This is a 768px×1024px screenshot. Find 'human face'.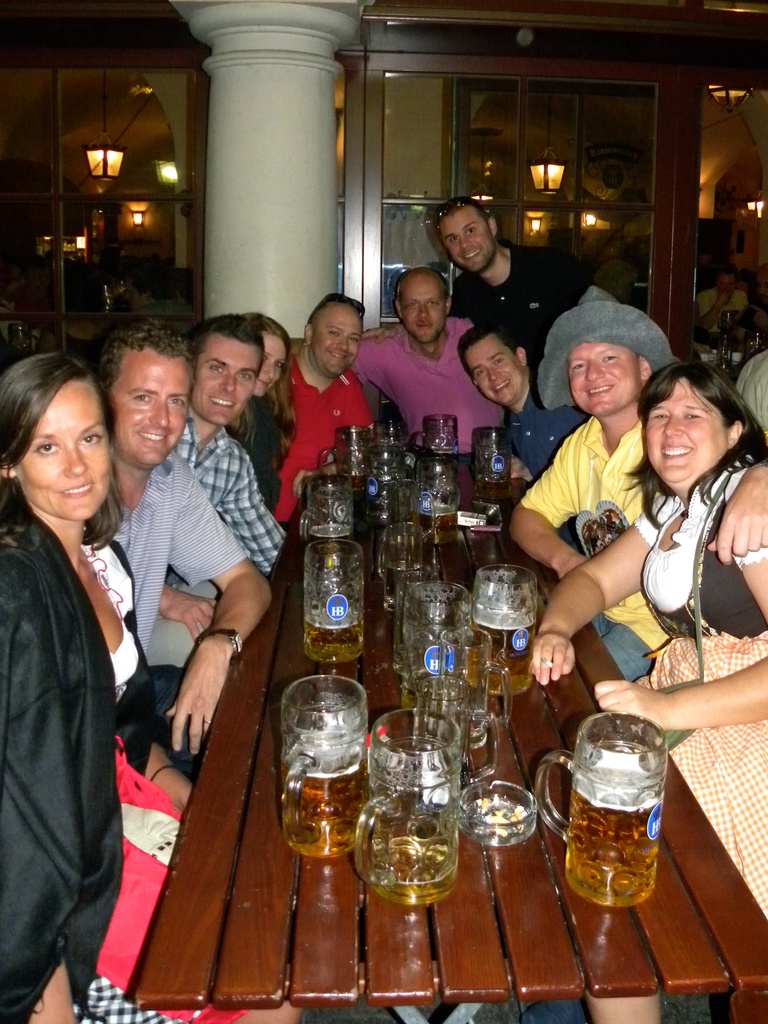
Bounding box: 571/340/641/414.
